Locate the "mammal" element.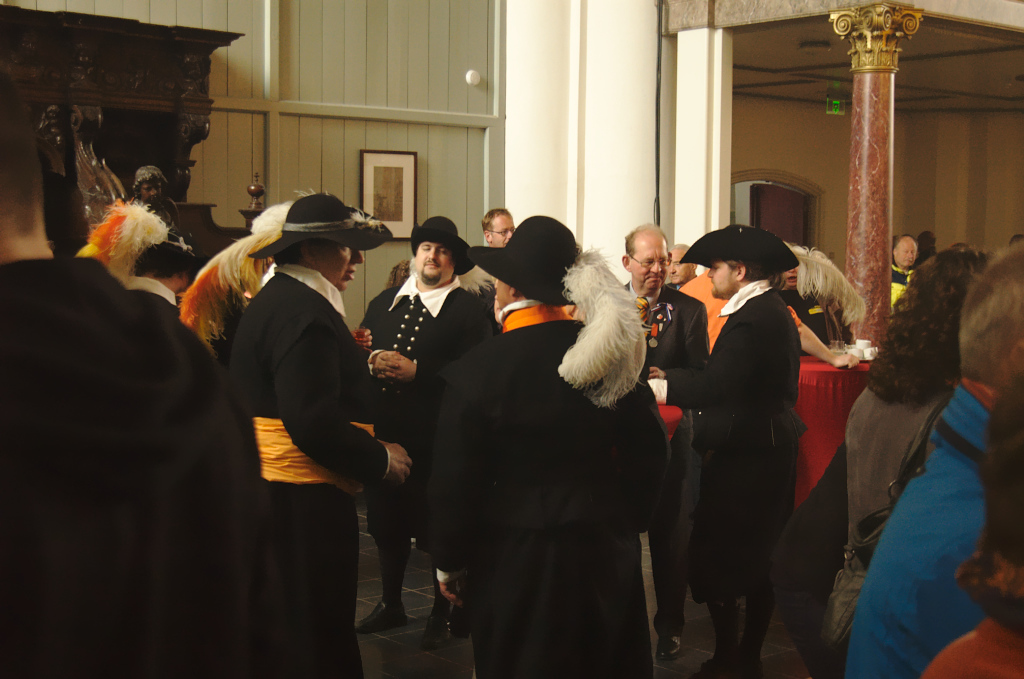
Element bbox: [x1=129, y1=237, x2=206, y2=313].
